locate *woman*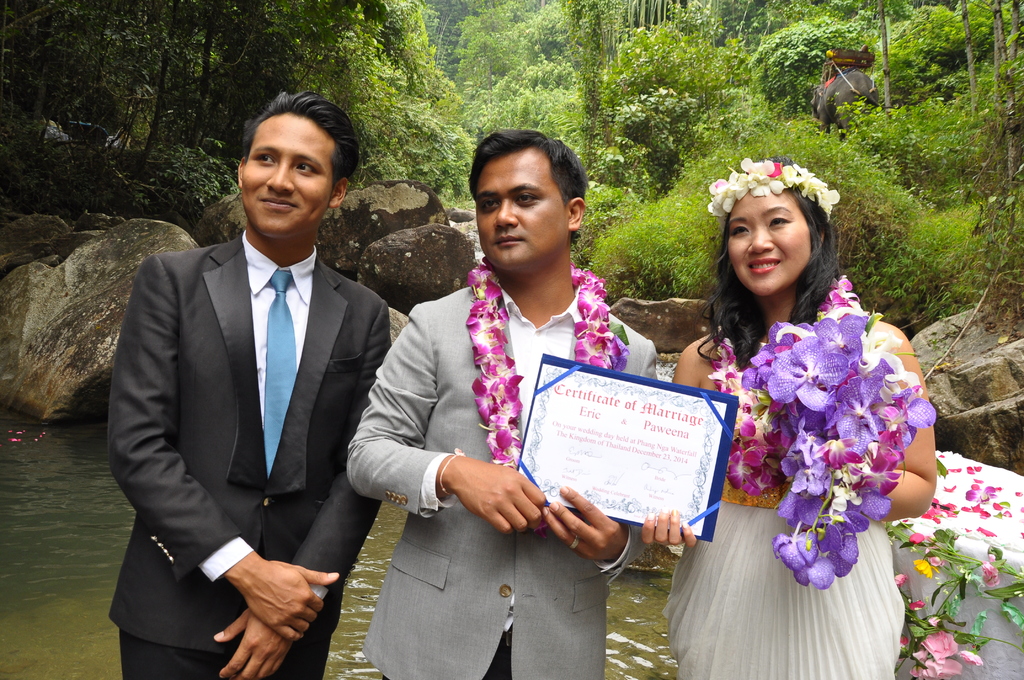
box(701, 109, 944, 679)
